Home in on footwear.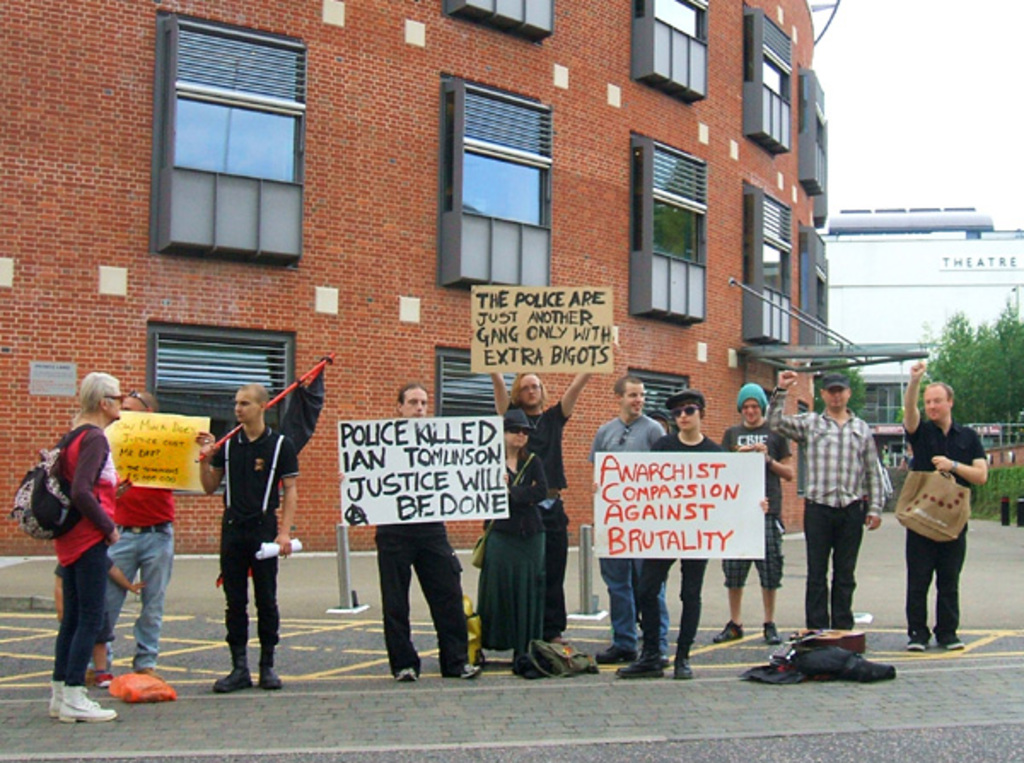
Homed in at x1=39, y1=676, x2=84, y2=719.
